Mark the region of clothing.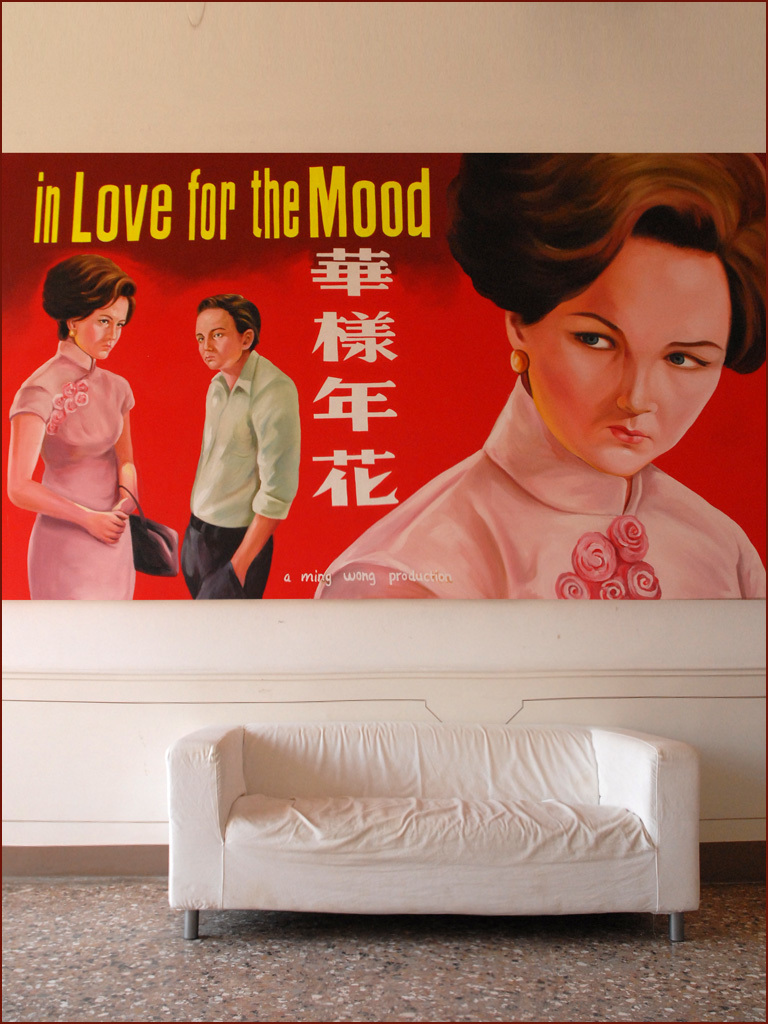
Region: Rect(18, 339, 152, 609).
